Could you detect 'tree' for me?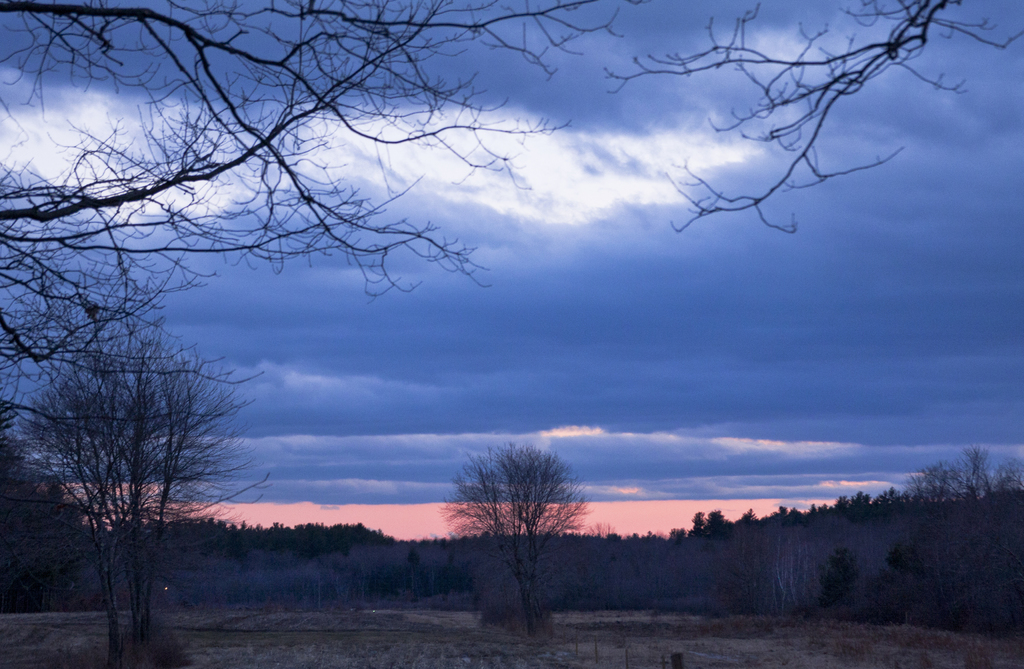
Detection result: select_region(0, 0, 648, 406).
